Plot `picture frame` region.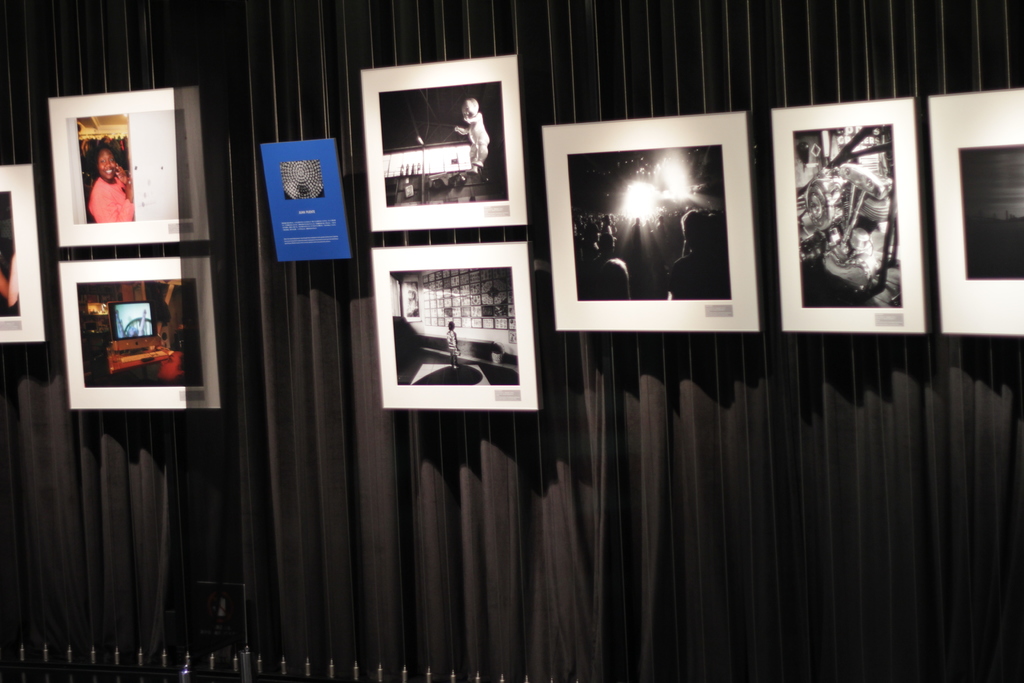
Plotted at bbox(772, 94, 927, 332).
